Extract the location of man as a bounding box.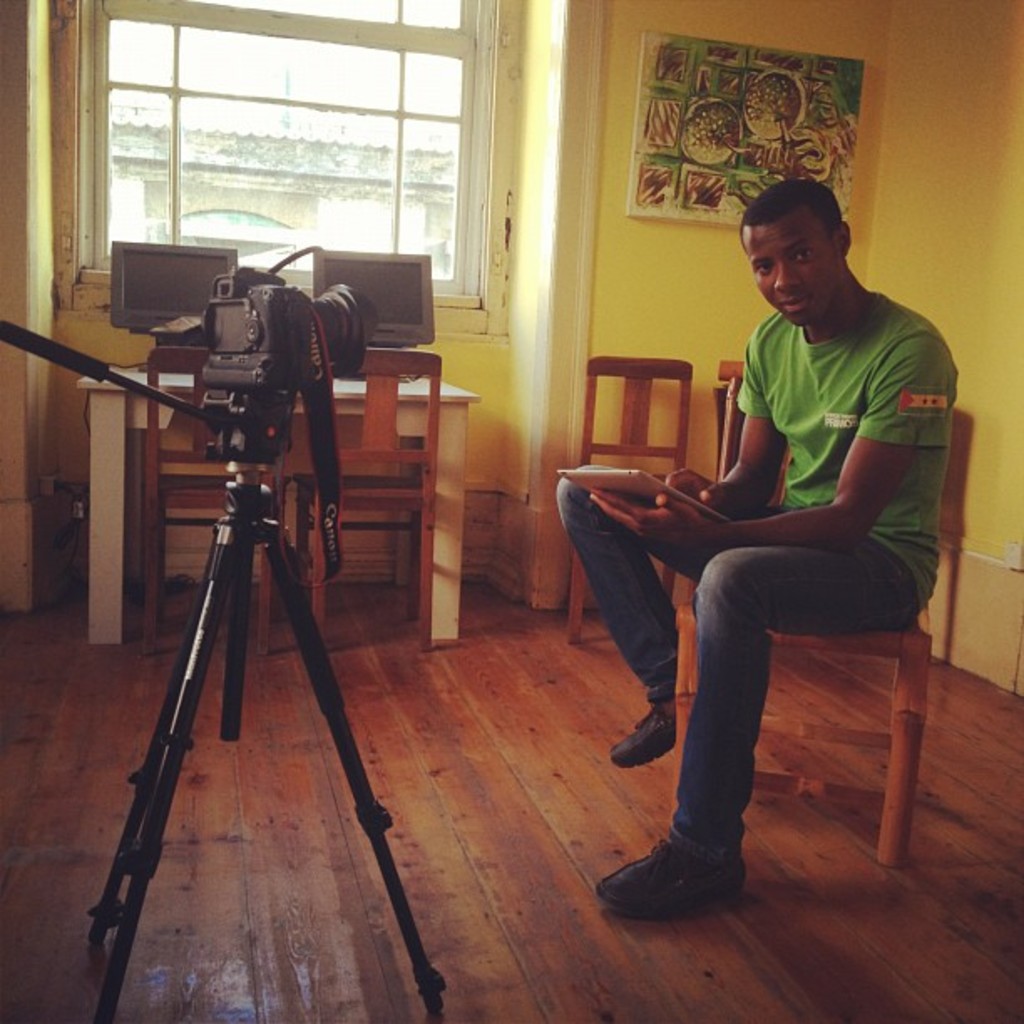
BBox(594, 154, 957, 915).
